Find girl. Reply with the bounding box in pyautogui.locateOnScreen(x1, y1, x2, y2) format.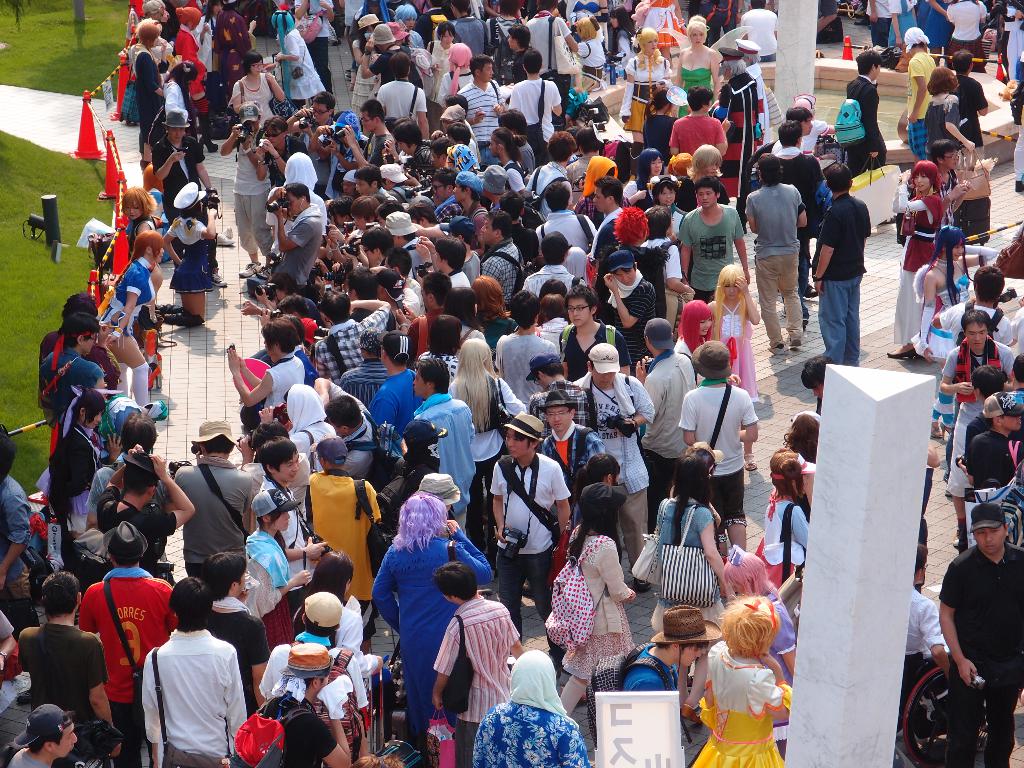
pyautogui.locateOnScreen(547, 486, 634, 715).
